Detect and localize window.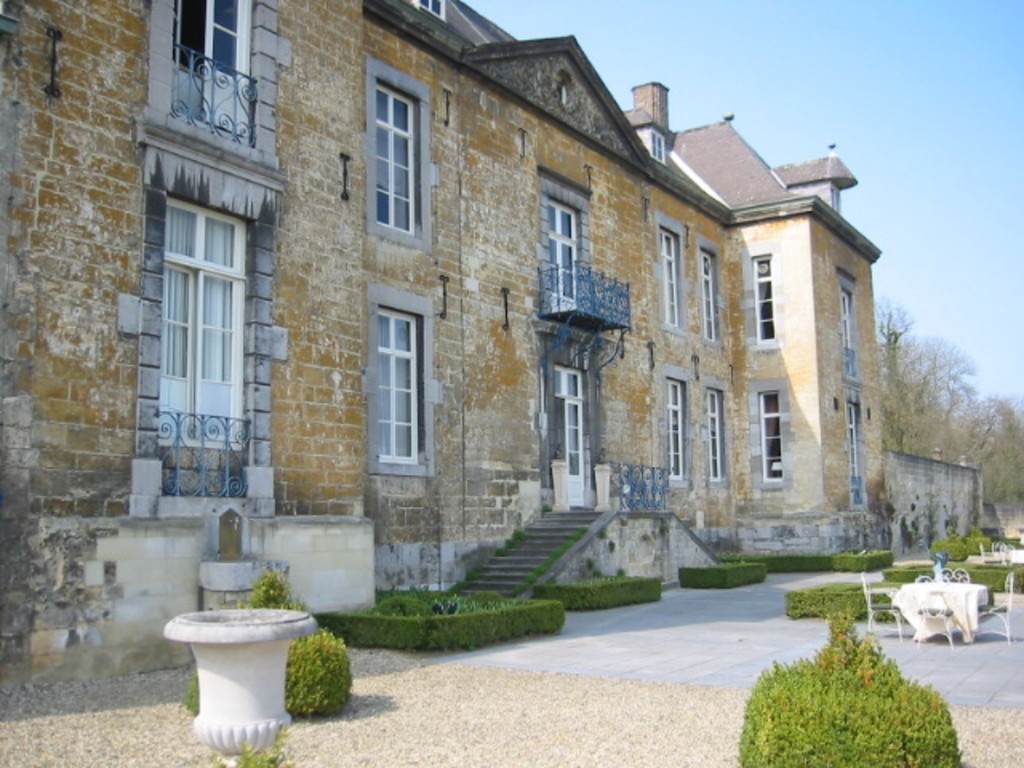
Localized at BBox(702, 376, 730, 483).
